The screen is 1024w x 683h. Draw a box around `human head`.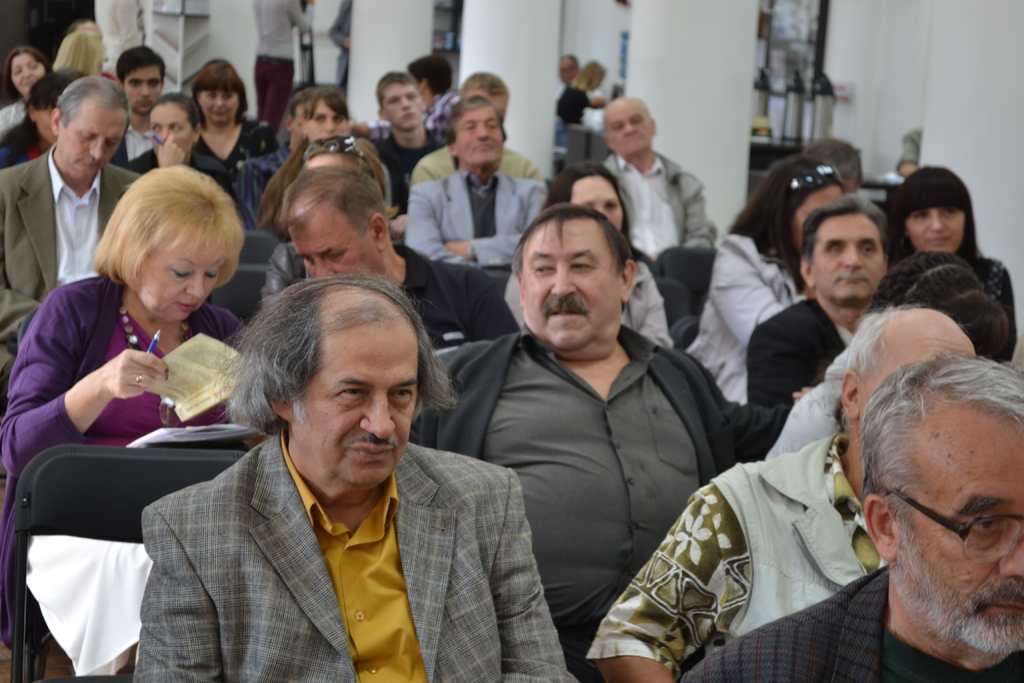
801, 138, 862, 193.
